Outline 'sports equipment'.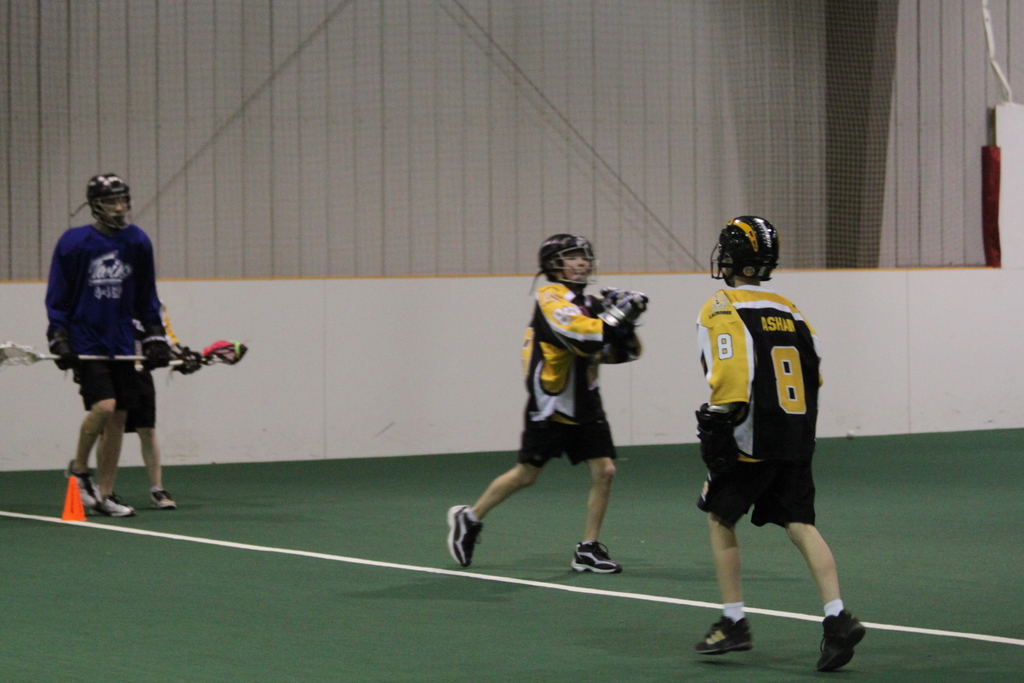
Outline: rect(140, 331, 178, 377).
